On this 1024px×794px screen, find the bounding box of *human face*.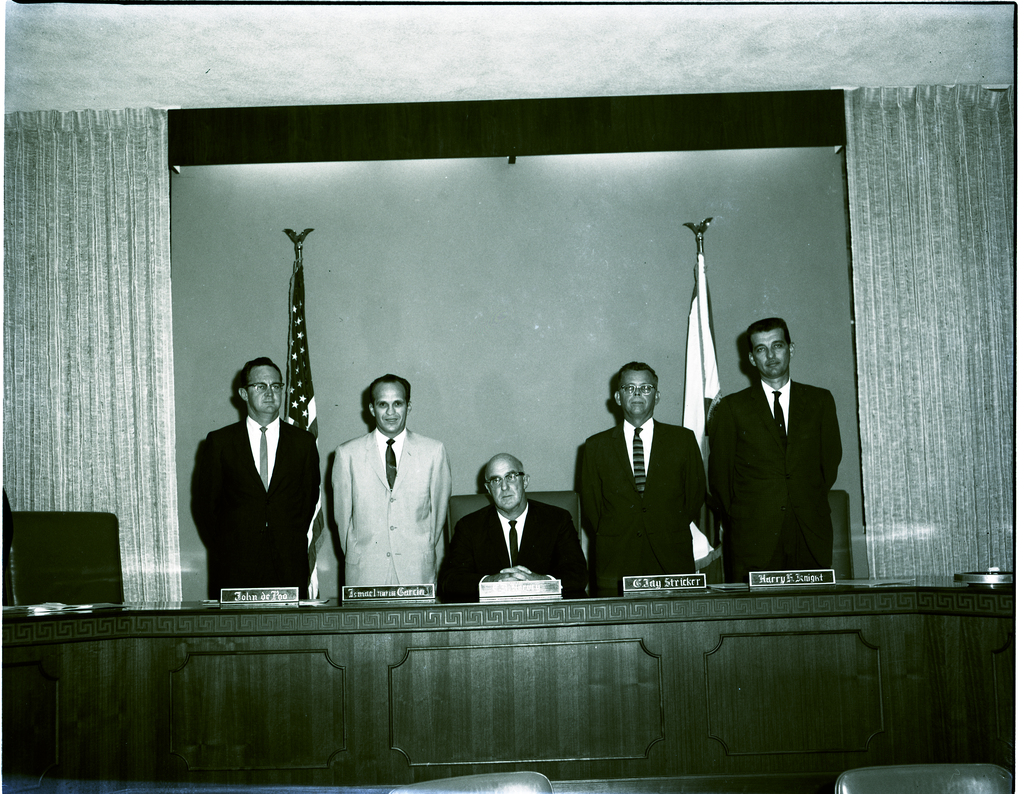
Bounding box: Rect(376, 380, 406, 430).
